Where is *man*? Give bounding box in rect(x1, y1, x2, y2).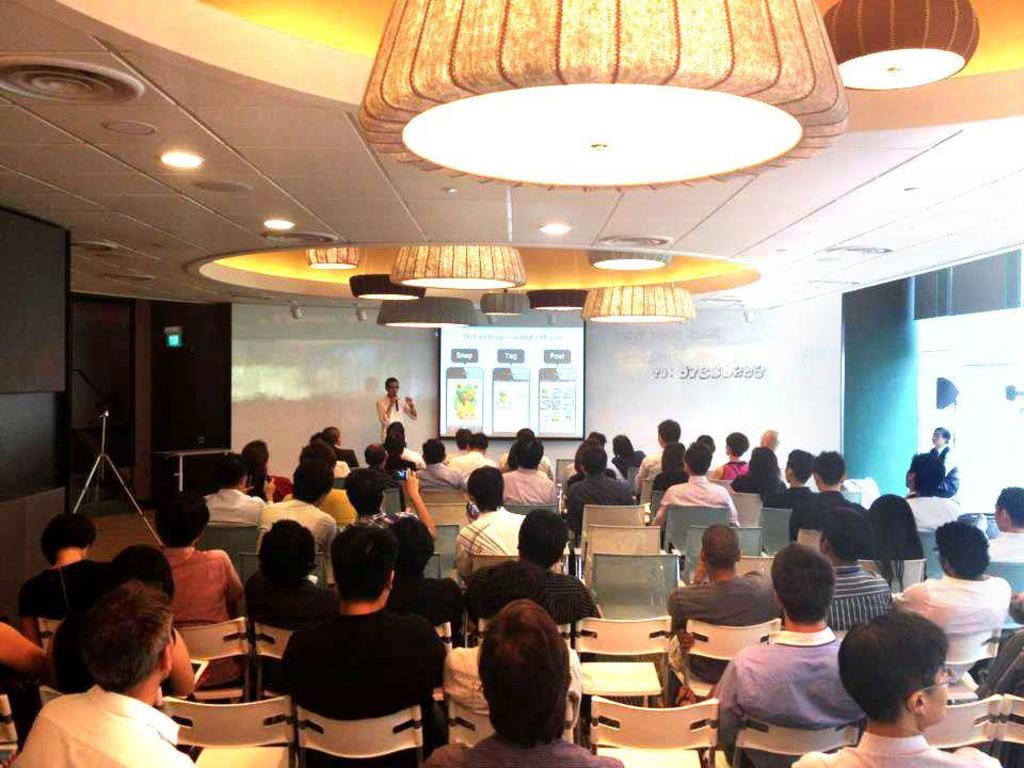
rect(667, 525, 787, 679).
